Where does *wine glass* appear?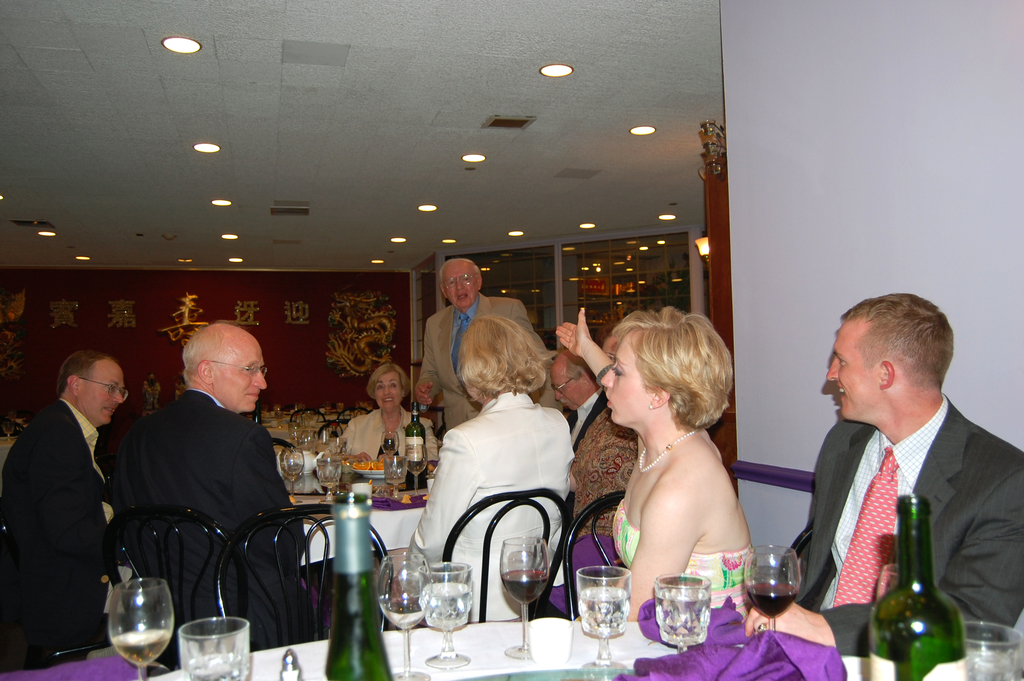
Appears at region(406, 448, 429, 490).
